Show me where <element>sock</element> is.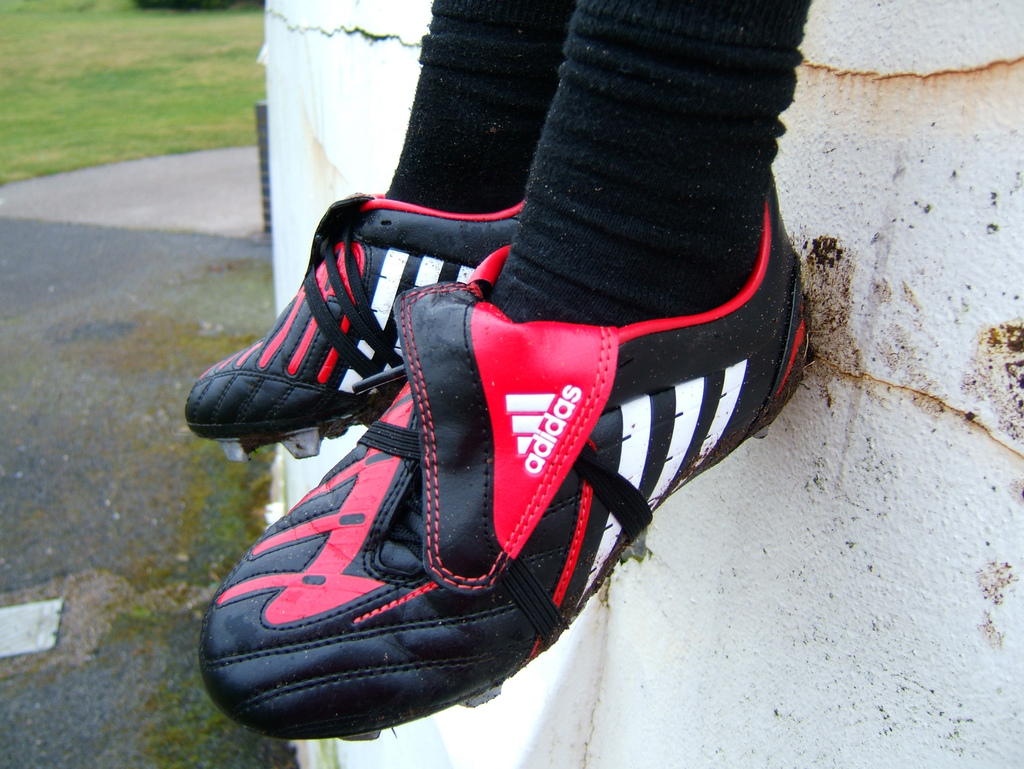
<element>sock</element> is at {"x1": 378, "y1": 0, "x2": 573, "y2": 209}.
